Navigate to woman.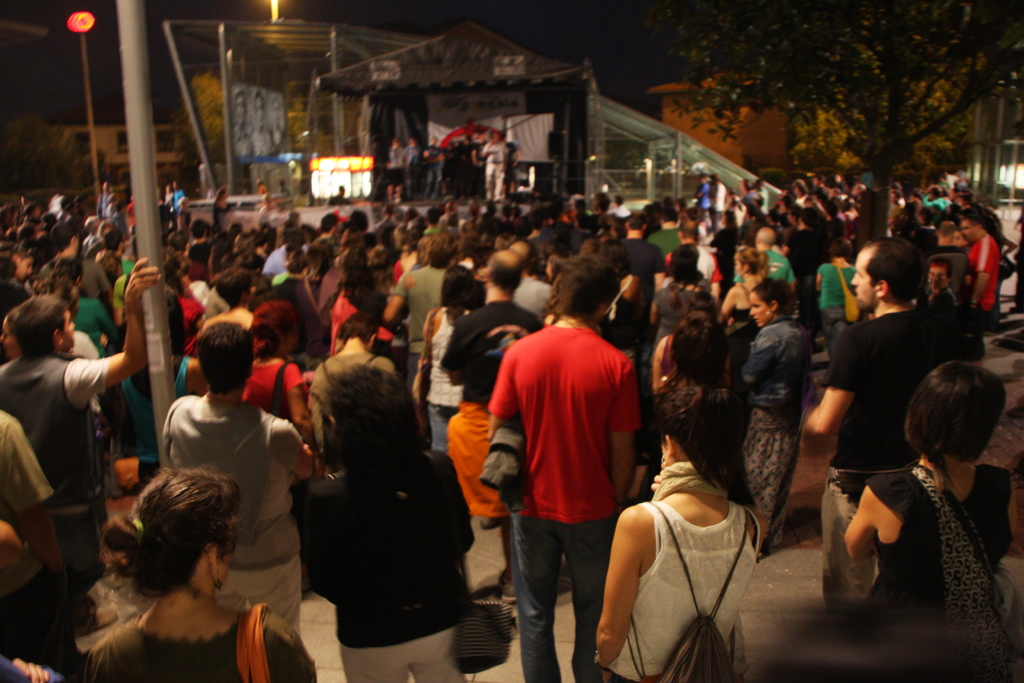
Navigation target: crop(840, 362, 1023, 623).
